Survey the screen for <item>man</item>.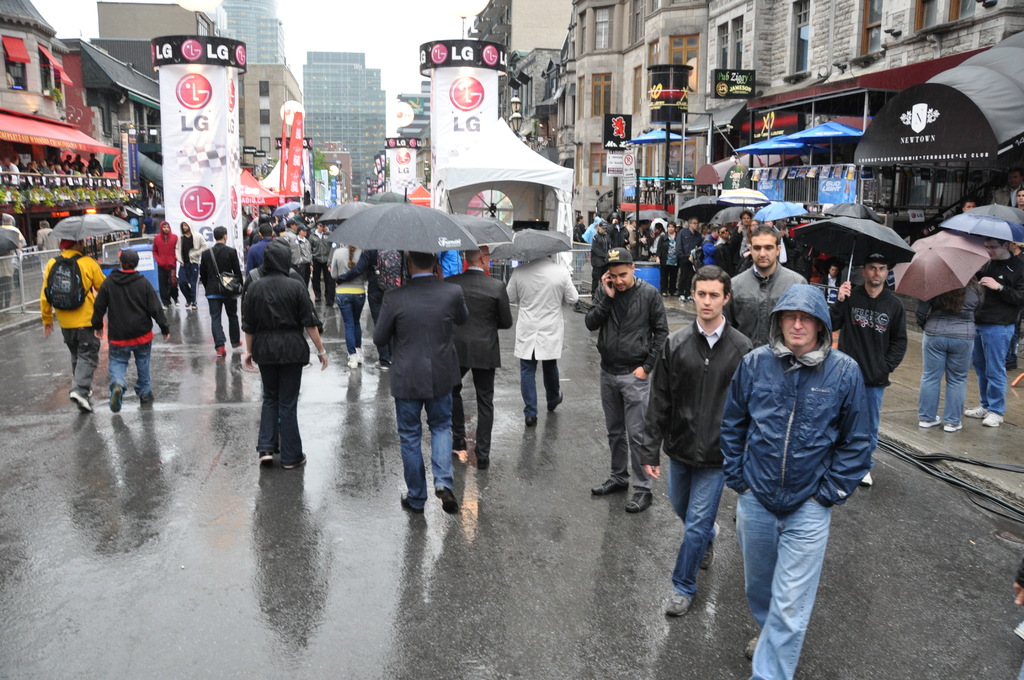
Survey found: detection(712, 223, 733, 277).
